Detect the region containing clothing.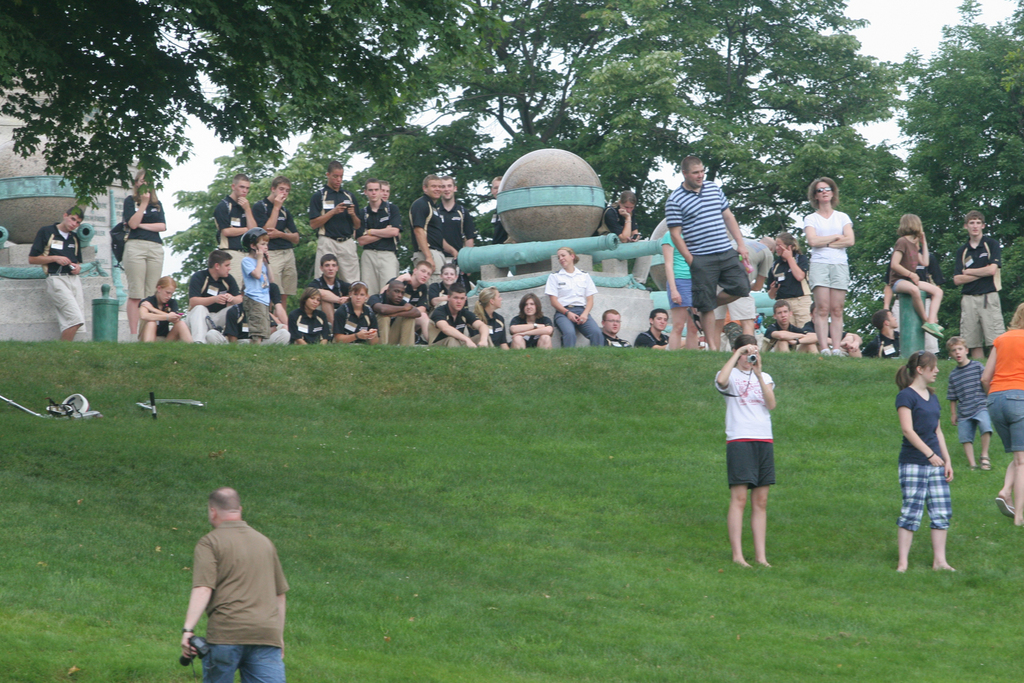
{"left": 900, "top": 399, "right": 954, "bottom": 533}.
